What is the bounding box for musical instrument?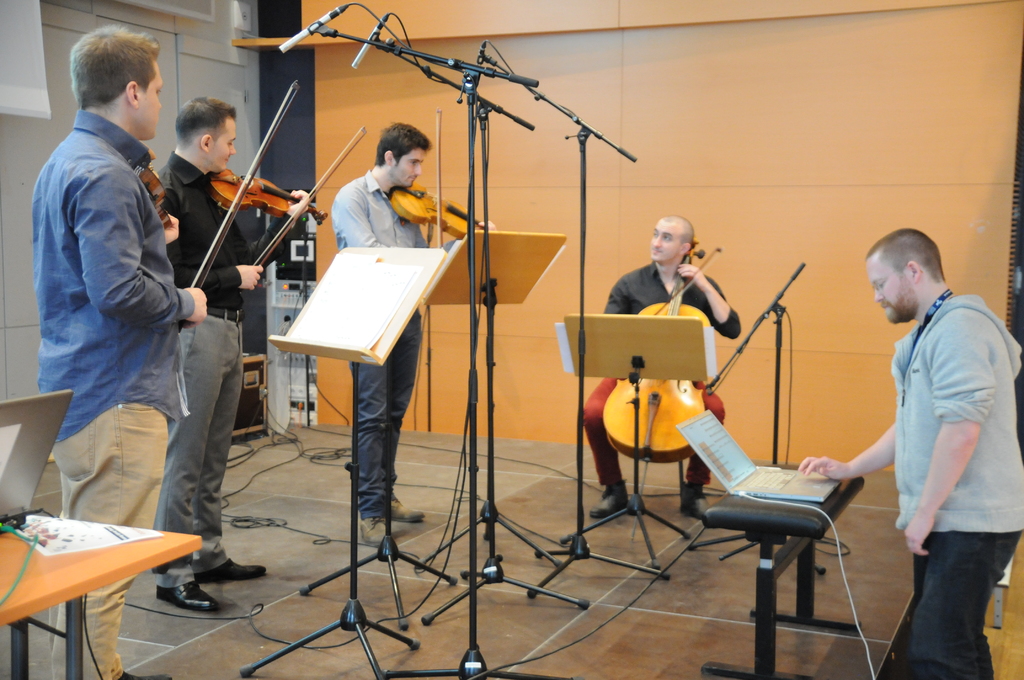
left=205, top=122, right=375, bottom=267.
